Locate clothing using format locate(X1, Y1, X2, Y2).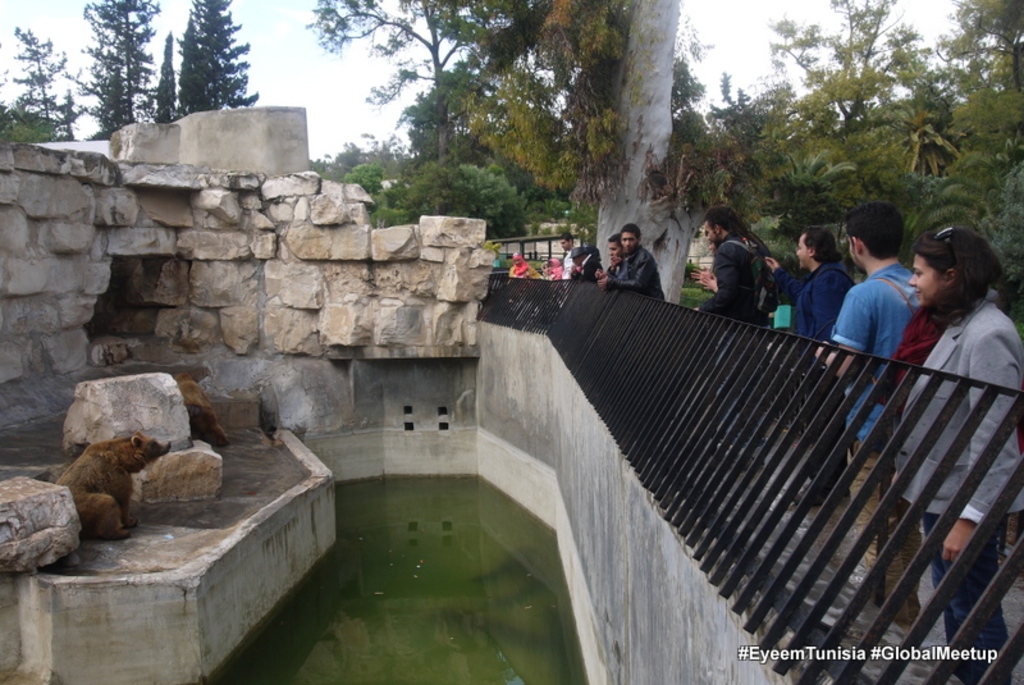
locate(604, 250, 671, 309).
